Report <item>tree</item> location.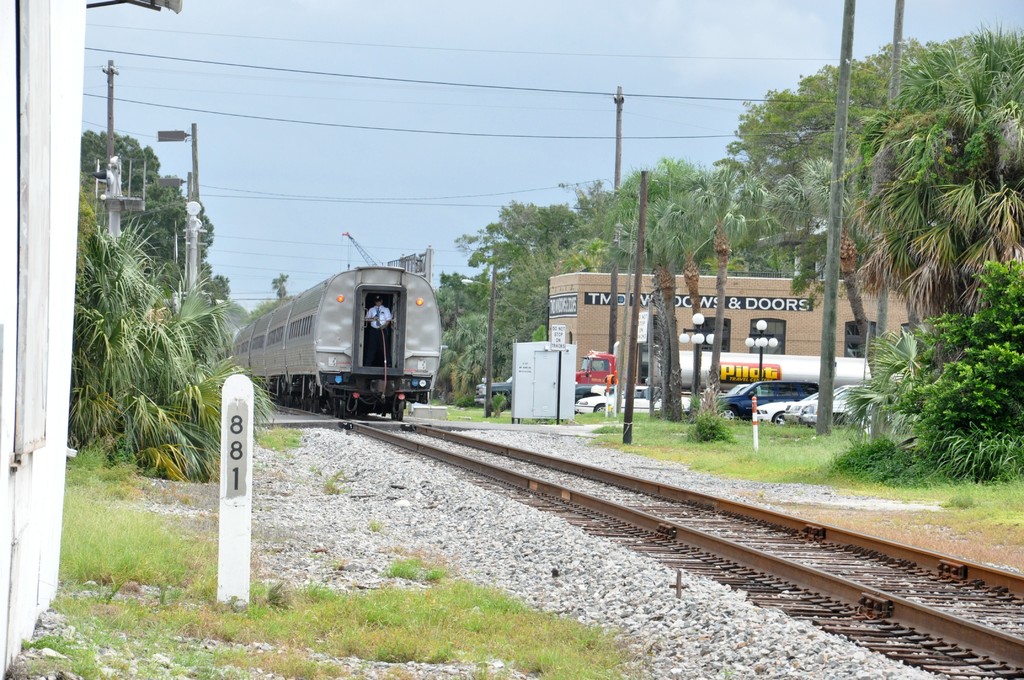
Report: box=[698, 30, 974, 311].
